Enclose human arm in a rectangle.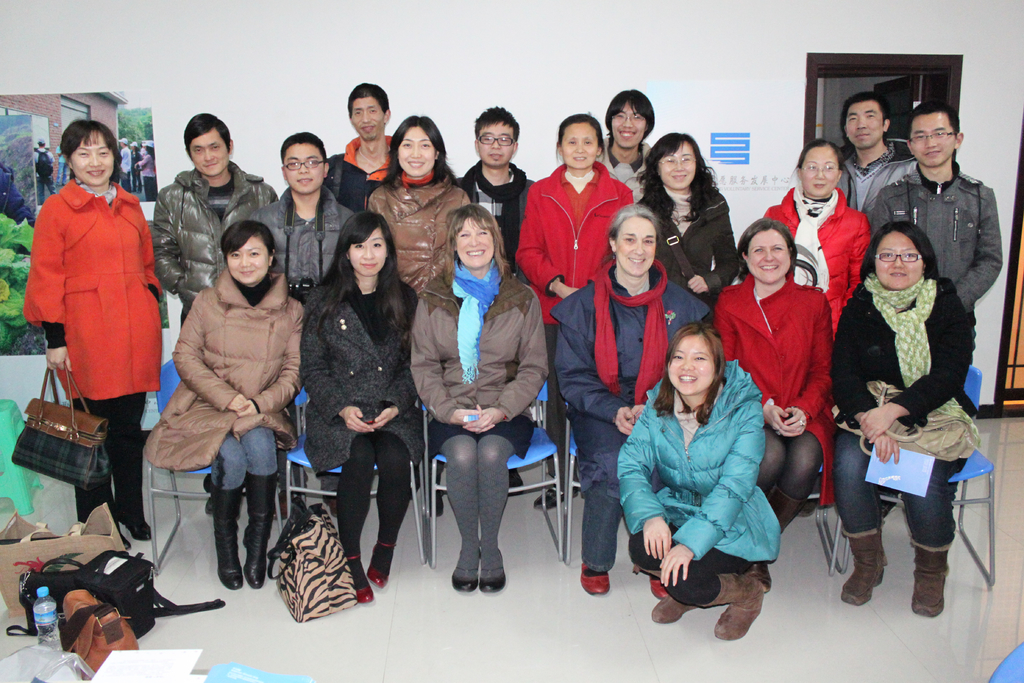
Rect(20, 199, 75, 377).
